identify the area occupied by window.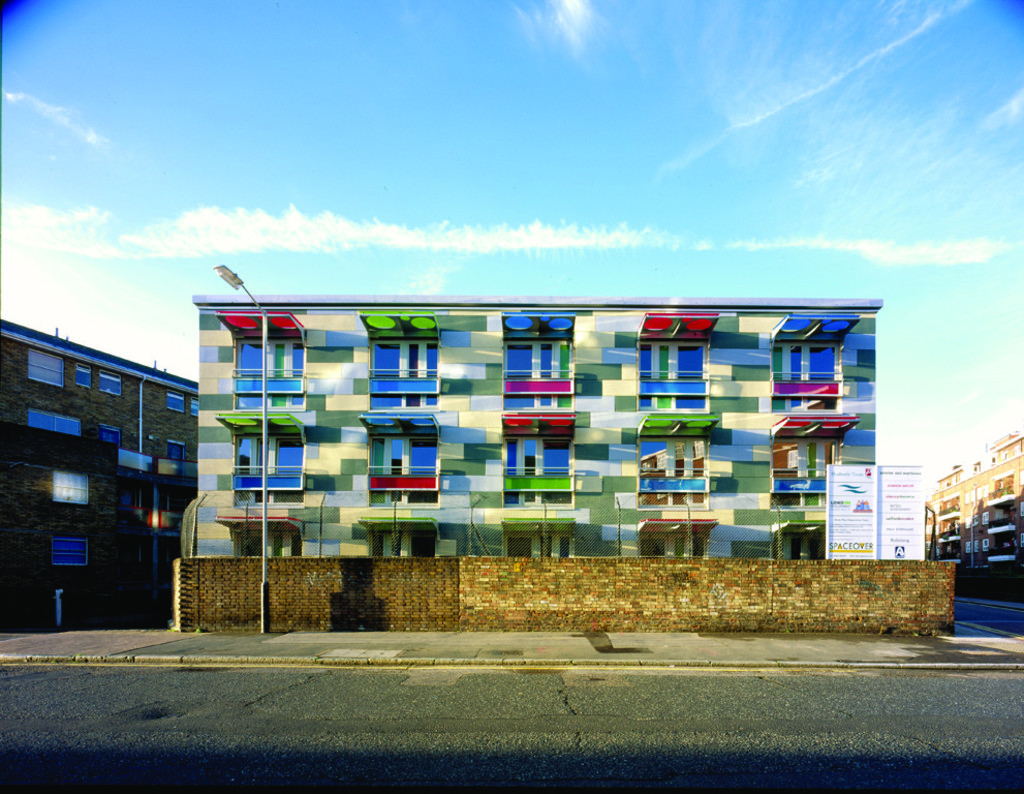
Area: l=28, t=348, r=67, b=392.
